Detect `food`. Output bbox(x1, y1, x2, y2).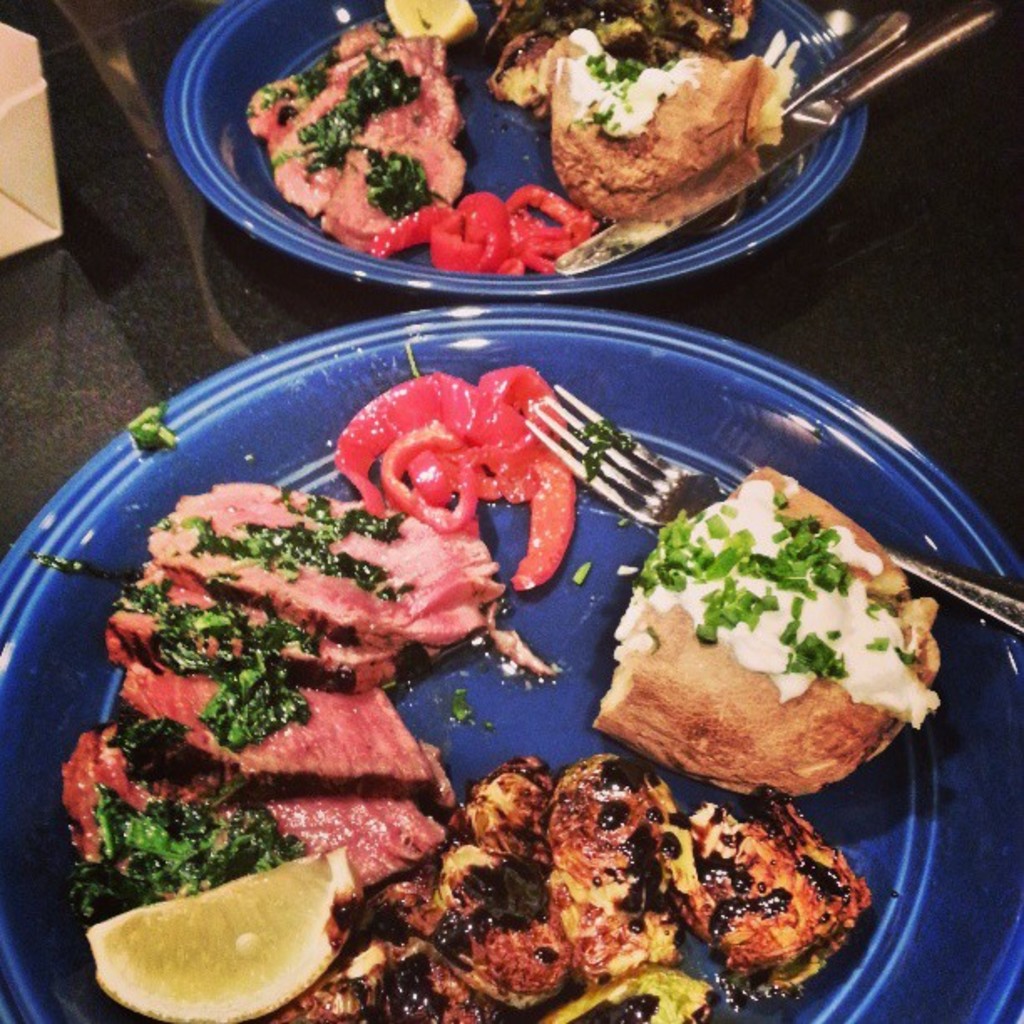
bbox(380, 0, 484, 52).
